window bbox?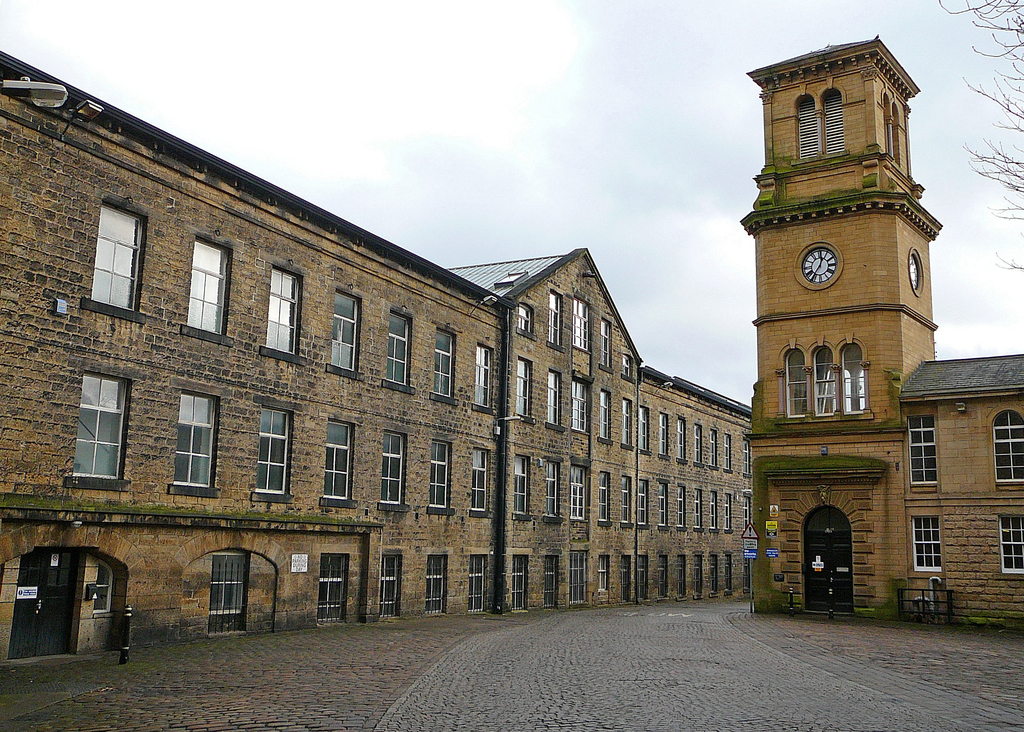
bbox(431, 327, 463, 412)
